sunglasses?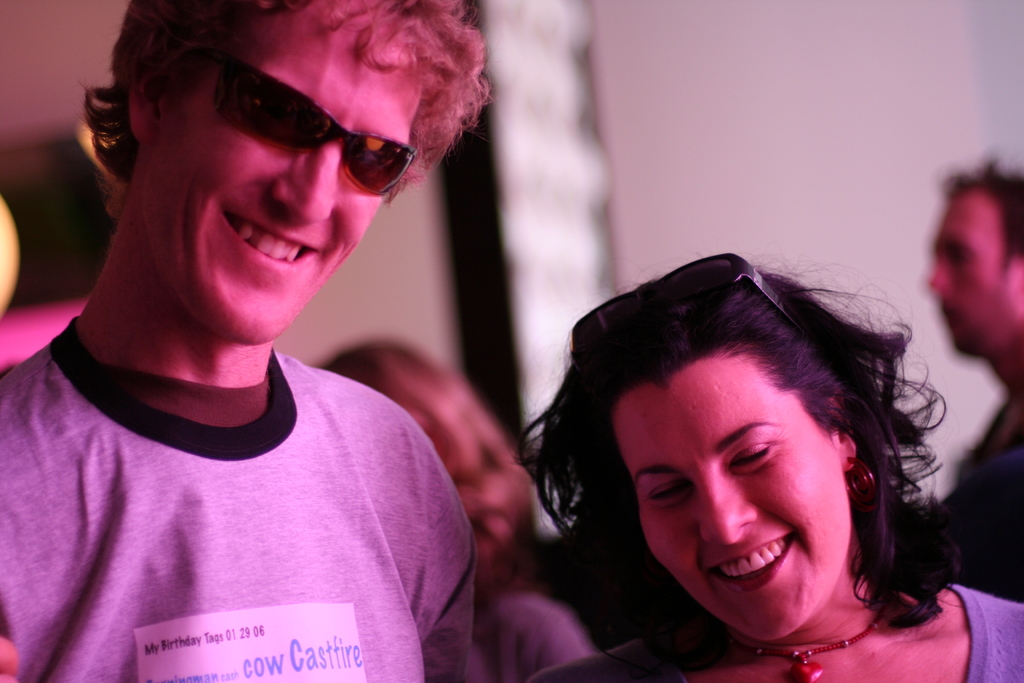
rect(572, 252, 795, 352)
